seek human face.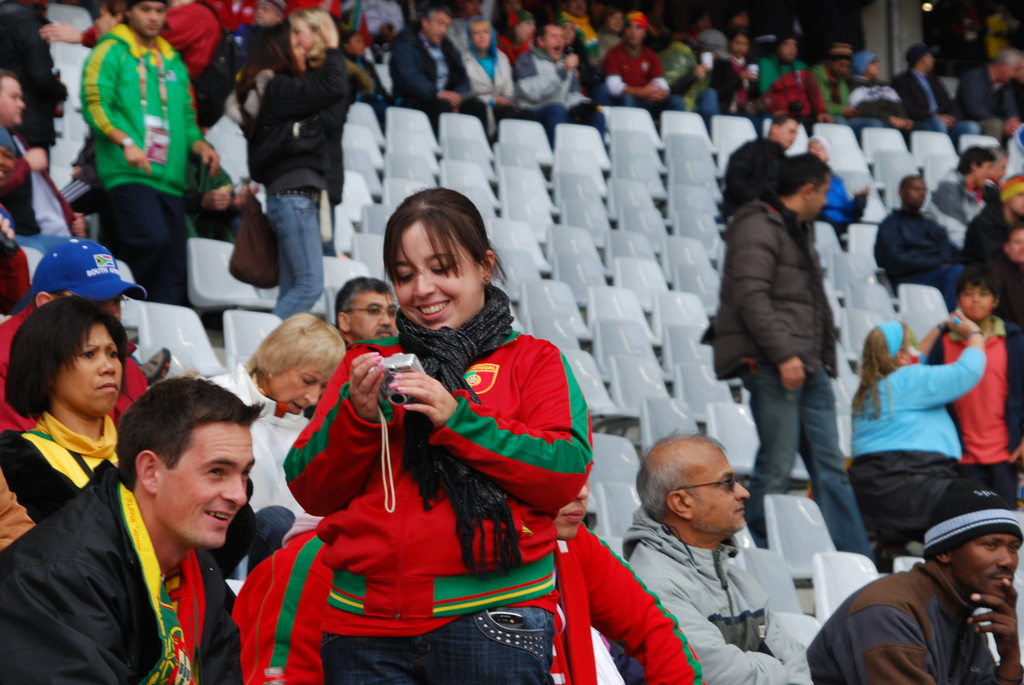
[955,536,1021,599].
